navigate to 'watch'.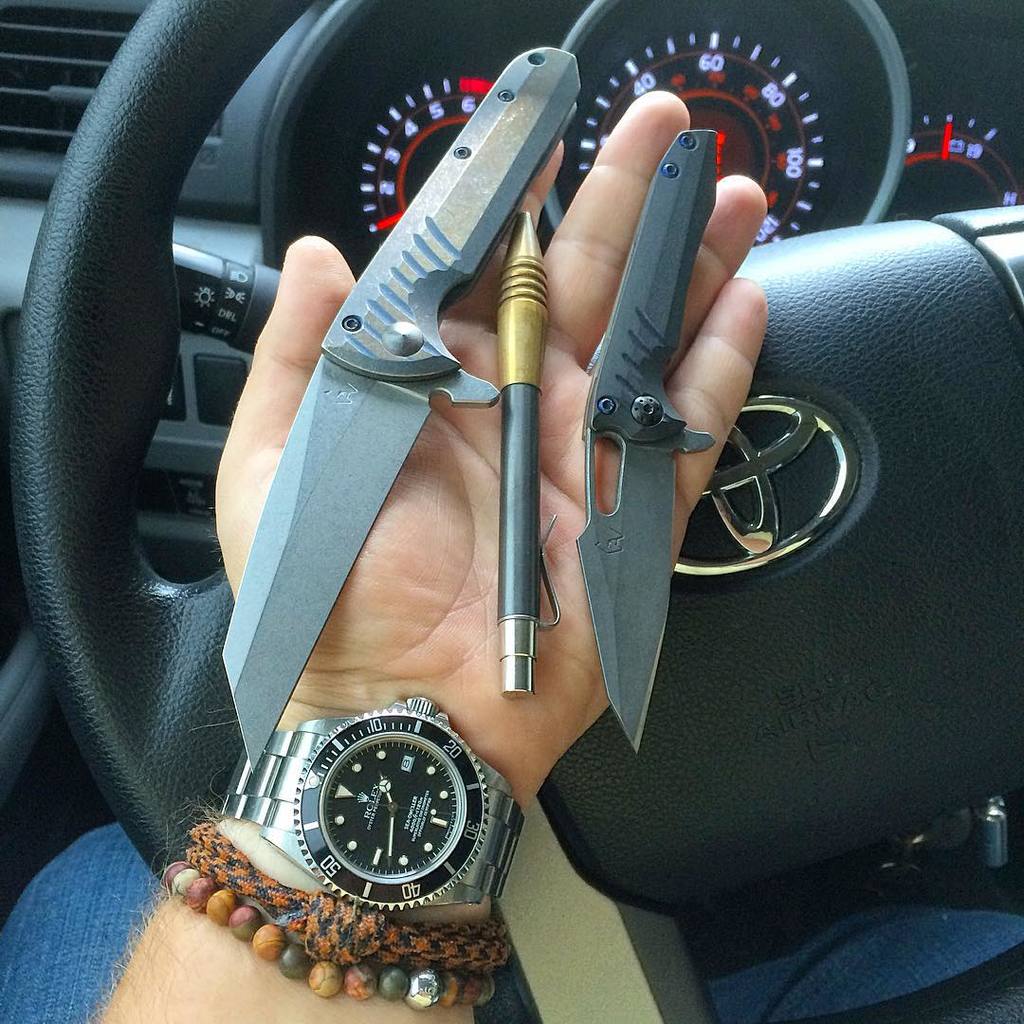
Navigation target: bbox=(234, 709, 523, 941).
